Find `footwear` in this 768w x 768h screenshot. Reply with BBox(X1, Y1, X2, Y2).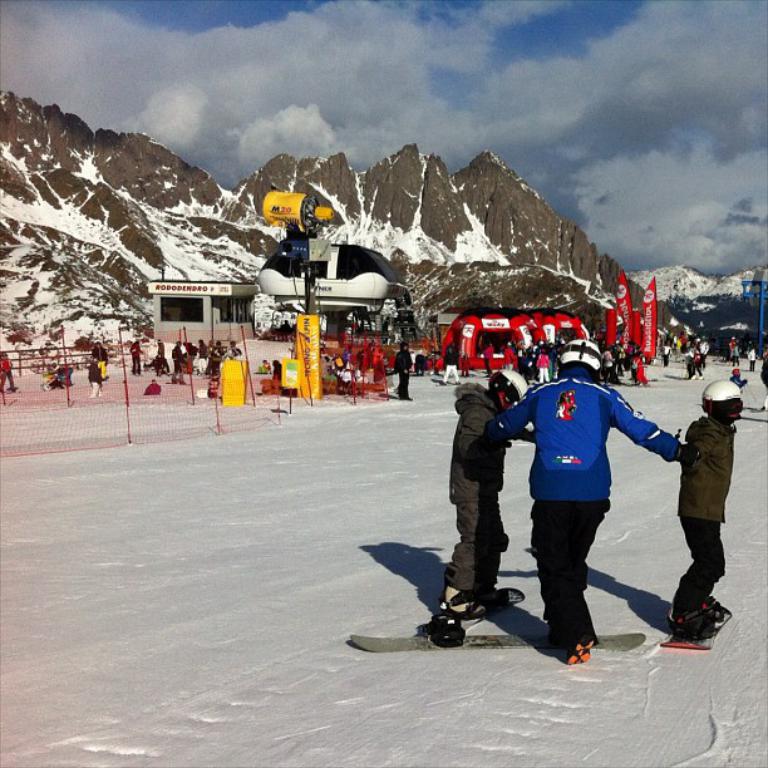
BBox(483, 580, 513, 609).
